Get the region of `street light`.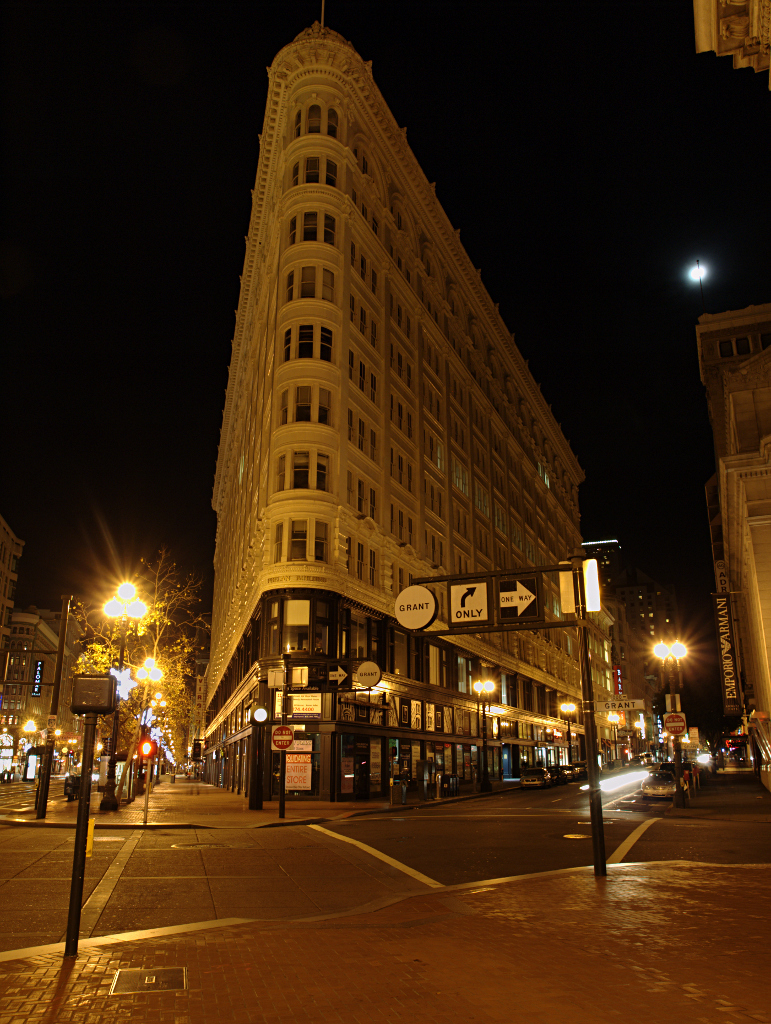
<box>151,692,163,722</box>.
